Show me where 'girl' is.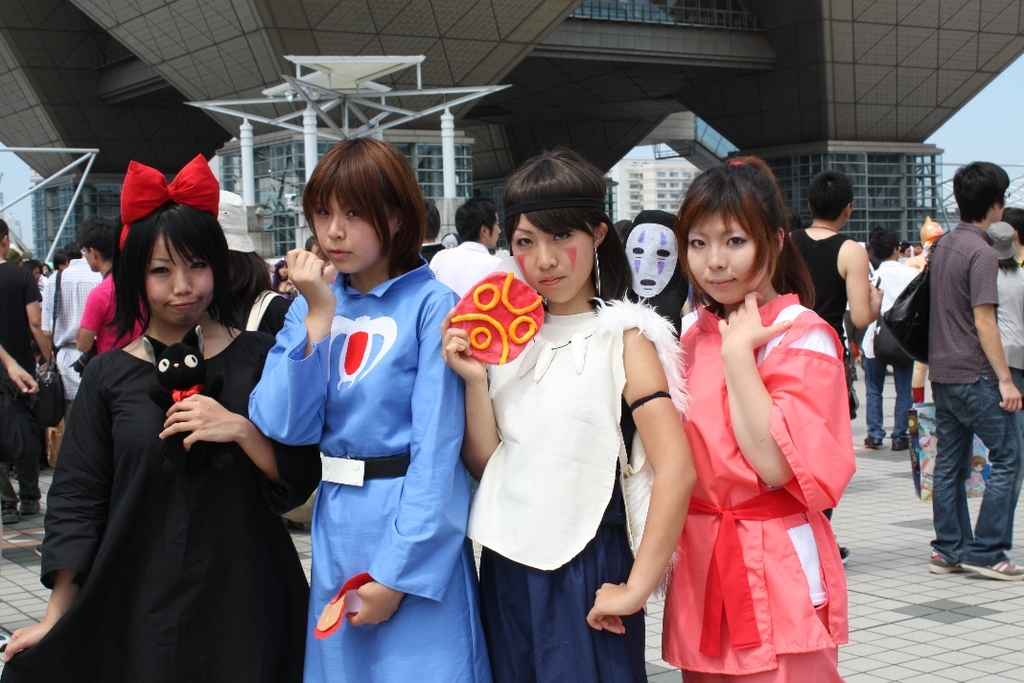
'girl' is at bbox=[439, 151, 703, 682].
